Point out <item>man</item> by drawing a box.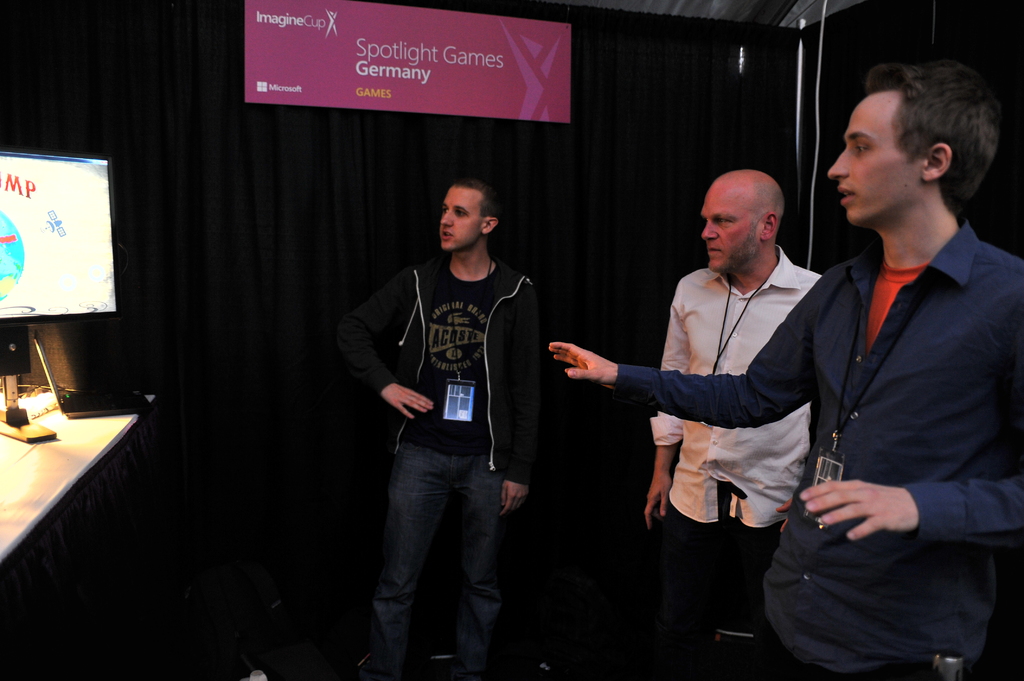
left=640, top=168, right=822, bottom=680.
